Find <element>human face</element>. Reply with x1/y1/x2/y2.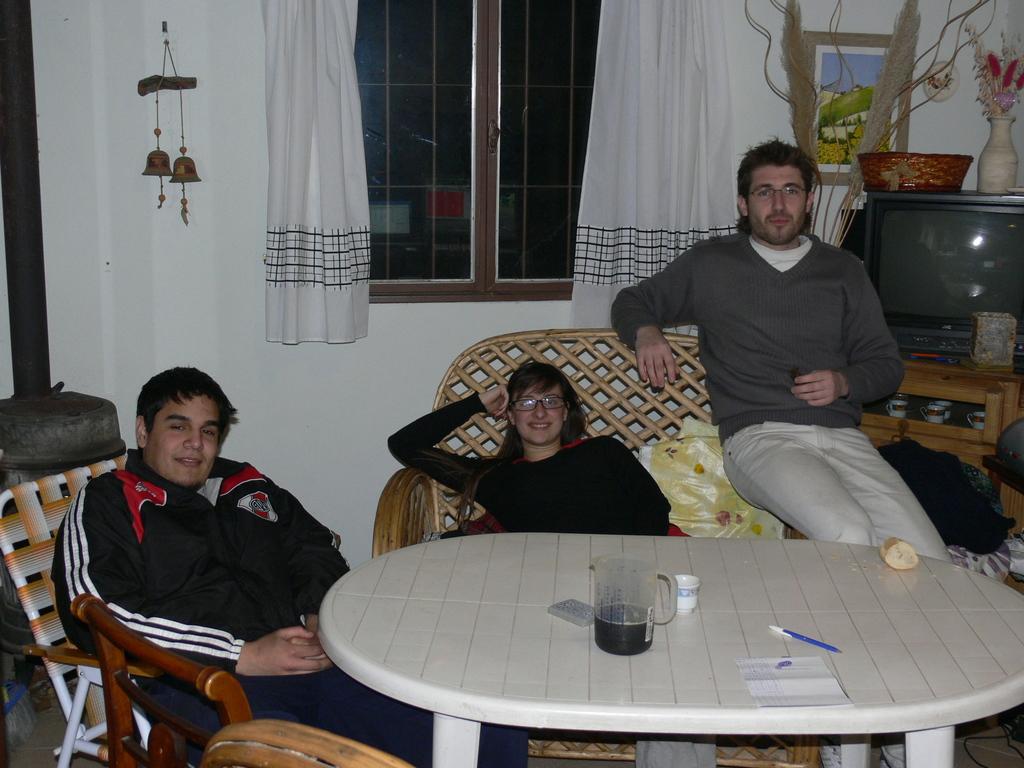
744/158/808/245.
